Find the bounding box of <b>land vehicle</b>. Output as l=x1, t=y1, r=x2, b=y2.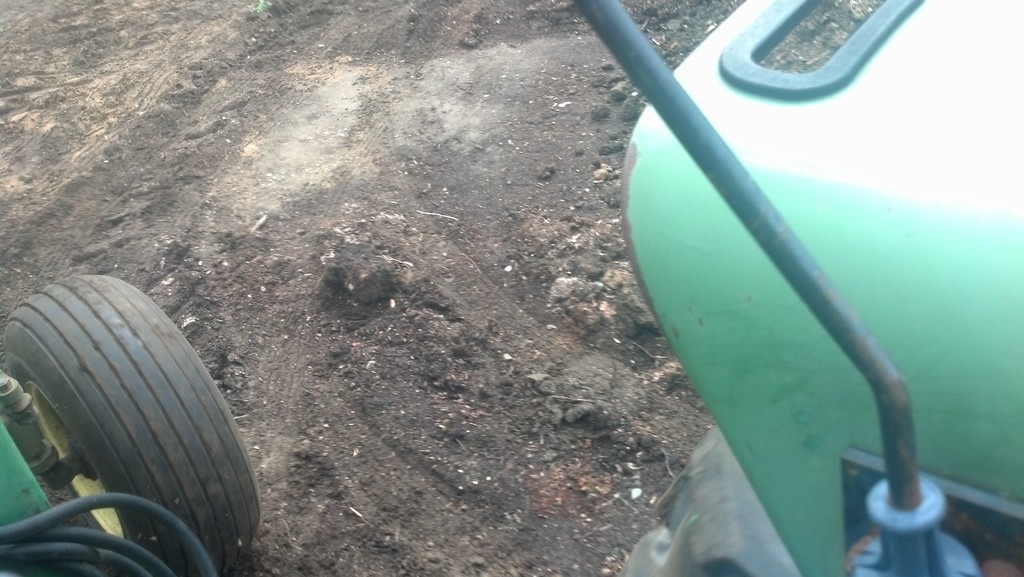
l=577, t=0, r=1023, b=576.
